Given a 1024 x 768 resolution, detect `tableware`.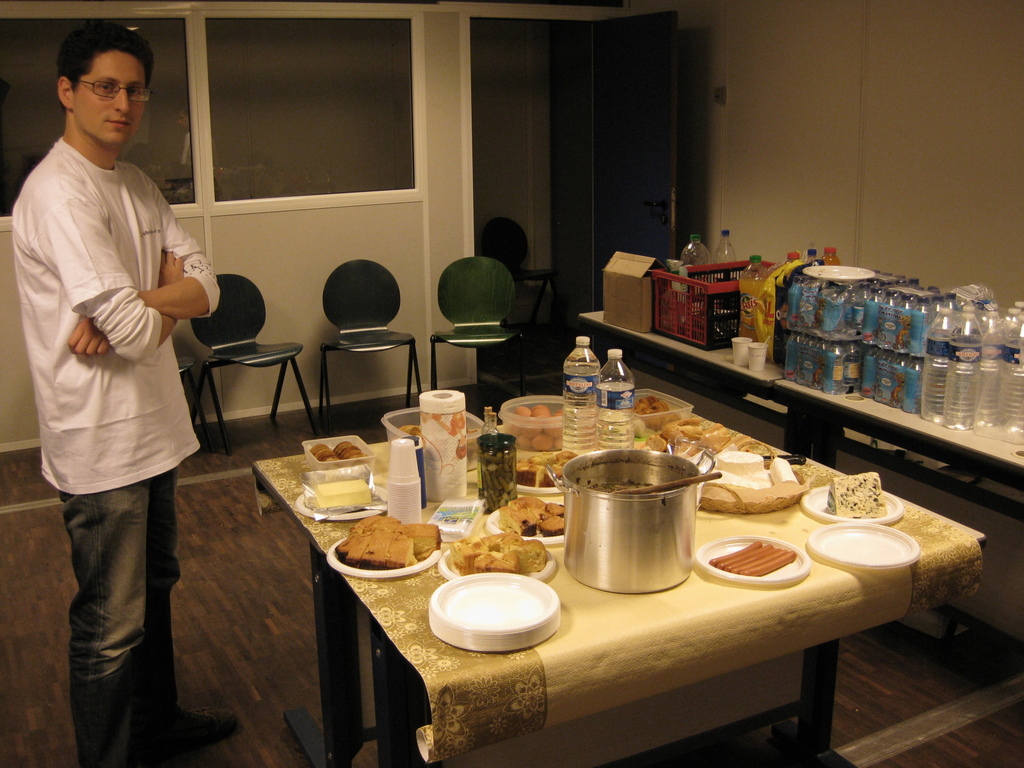
<bbox>632, 388, 694, 440</bbox>.
